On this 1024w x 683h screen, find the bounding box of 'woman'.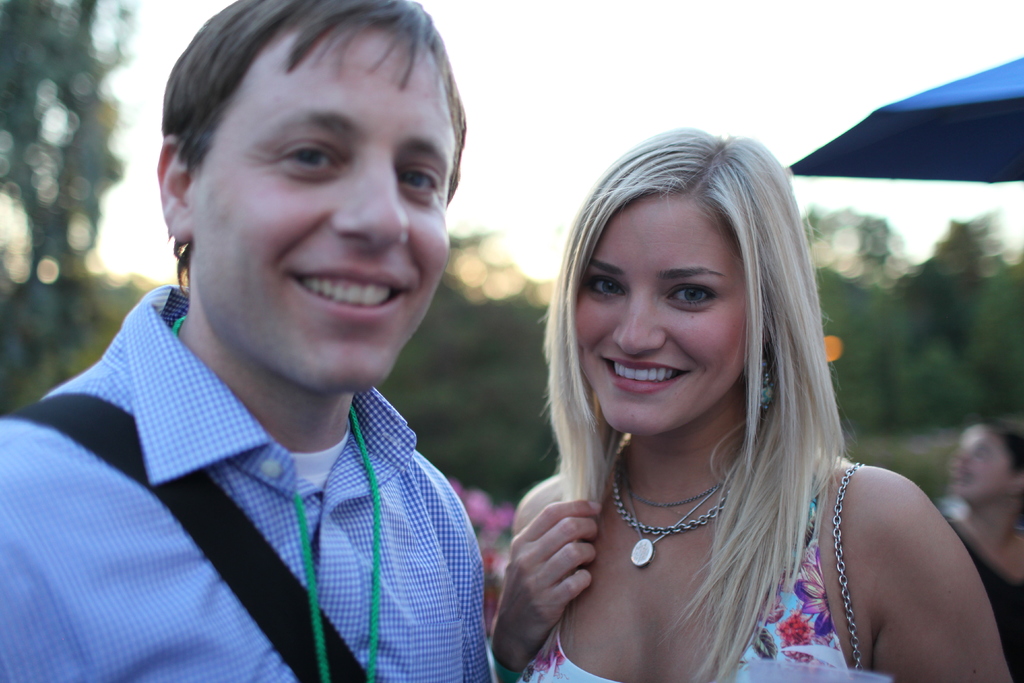
Bounding box: select_region(935, 428, 1023, 682).
